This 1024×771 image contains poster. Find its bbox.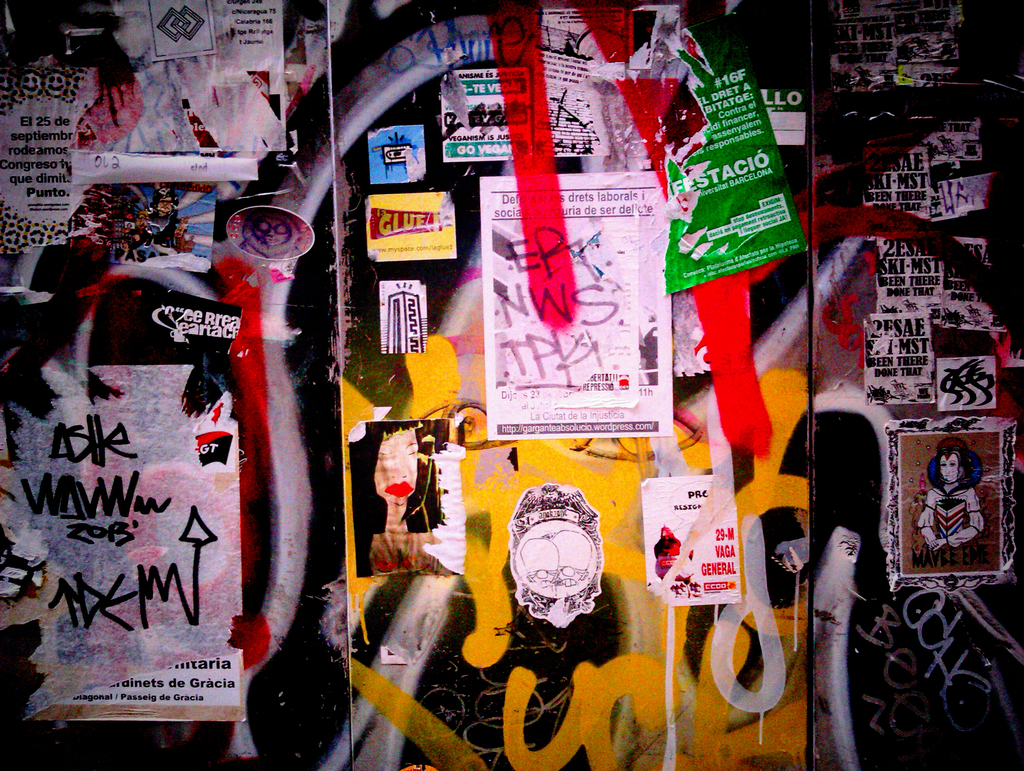
bbox=(0, 367, 246, 722).
